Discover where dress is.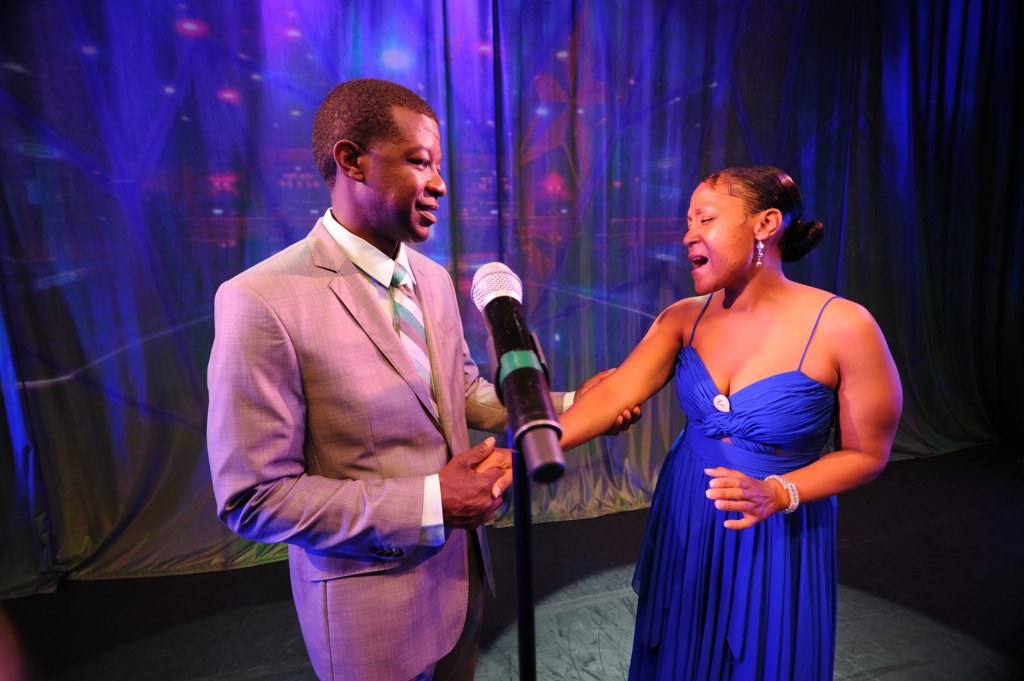
Discovered at 622 288 845 680.
